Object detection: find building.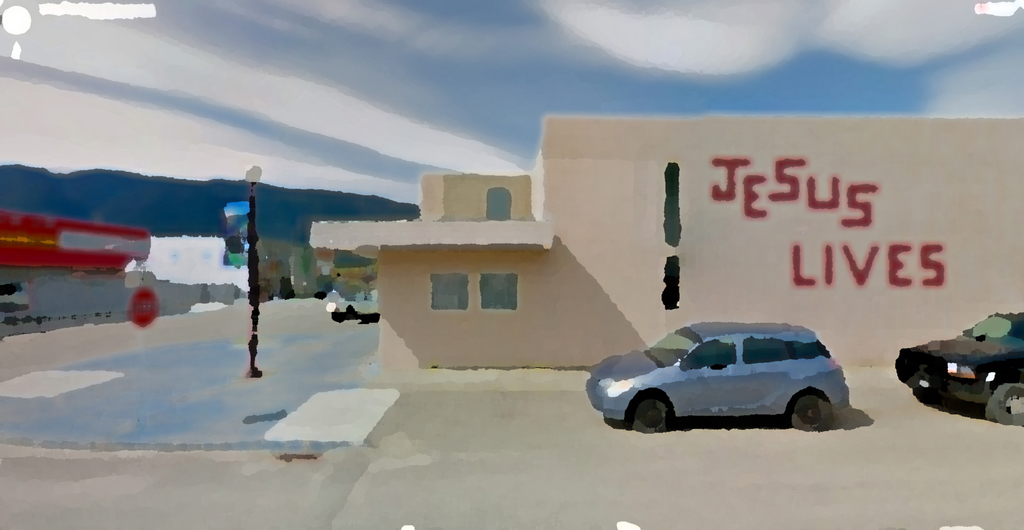
BBox(303, 109, 1023, 369).
